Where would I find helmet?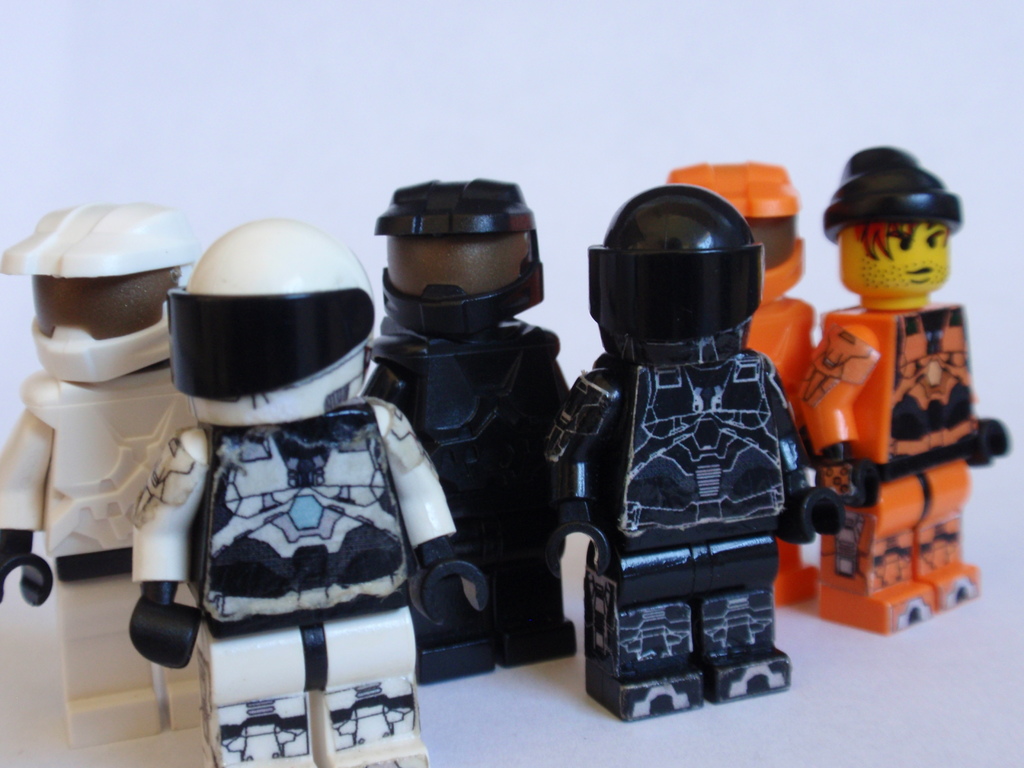
At pyautogui.locateOnScreen(666, 157, 804, 296).
